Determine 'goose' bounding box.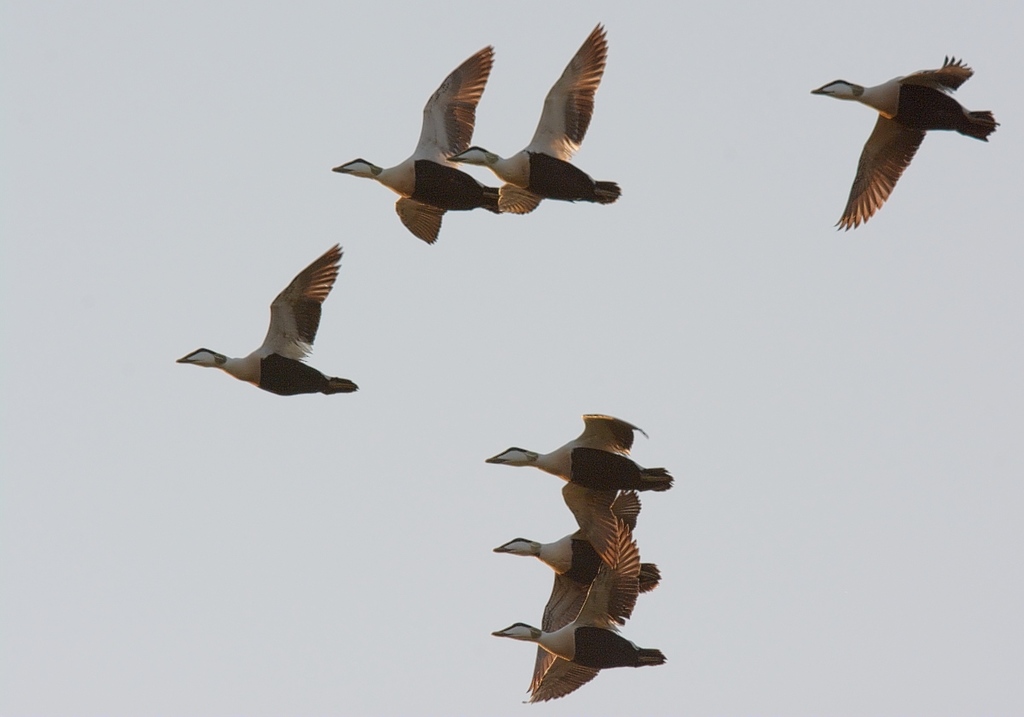
Determined: {"x1": 492, "y1": 570, "x2": 666, "y2": 702}.
